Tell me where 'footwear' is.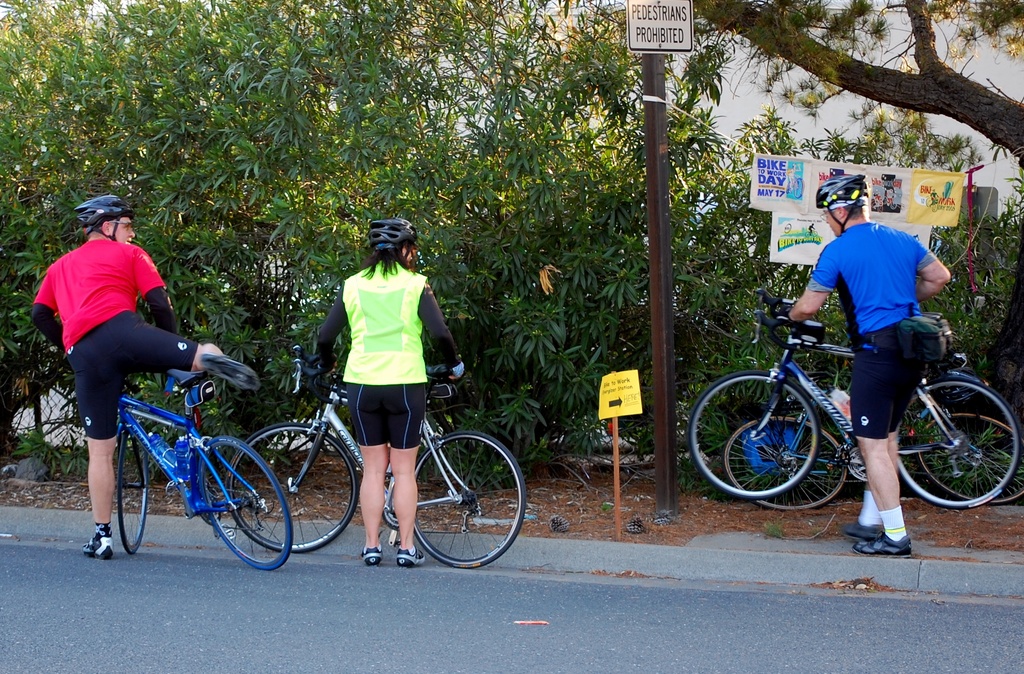
'footwear' is at 837:518:886:543.
